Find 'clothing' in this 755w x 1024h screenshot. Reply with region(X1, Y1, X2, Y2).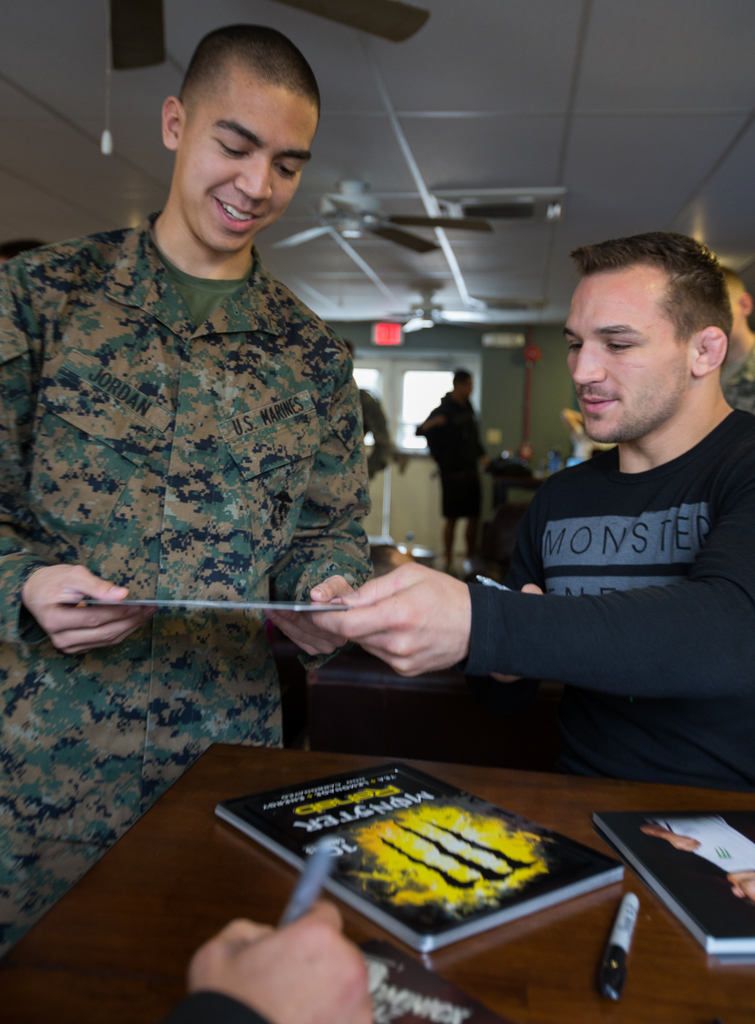
region(416, 392, 488, 516).
